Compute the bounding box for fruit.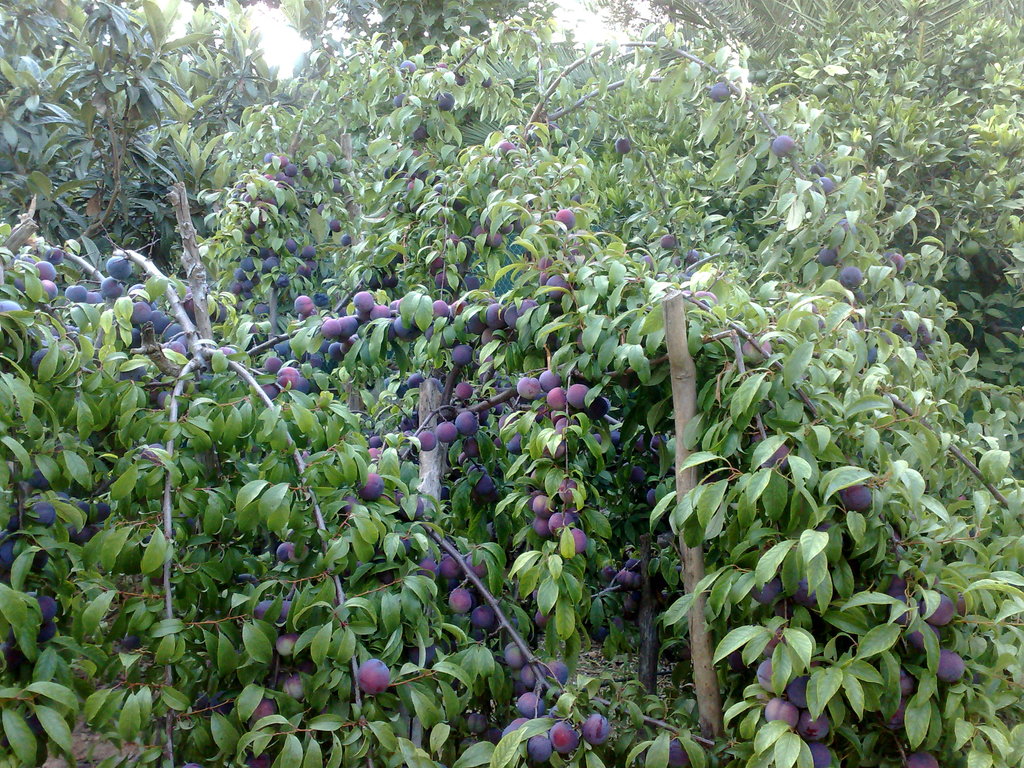
(left=769, top=132, right=796, bottom=157).
